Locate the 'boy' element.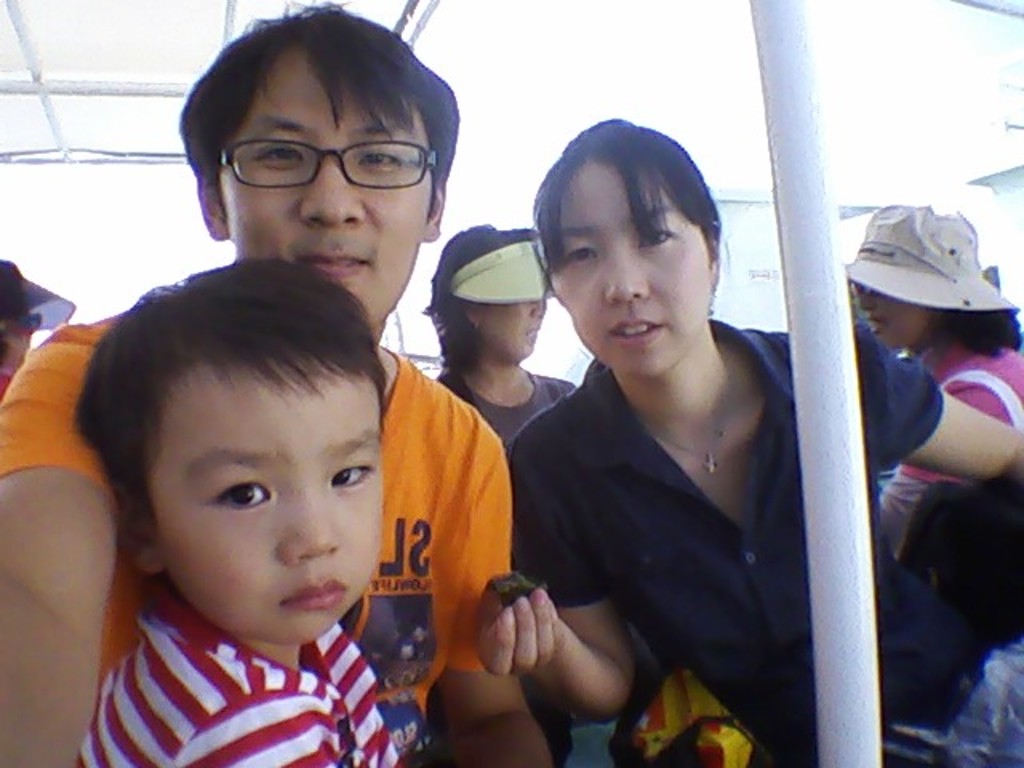
Element bbox: locate(77, 250, 403, 766).
